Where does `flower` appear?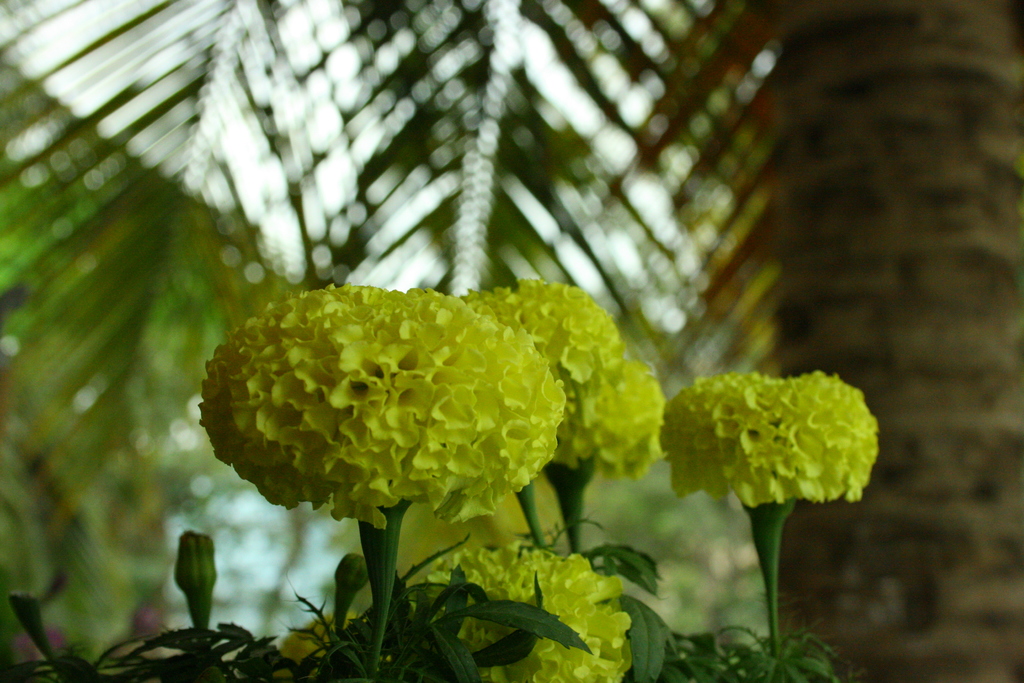
Appears at (541,348,664,472).
